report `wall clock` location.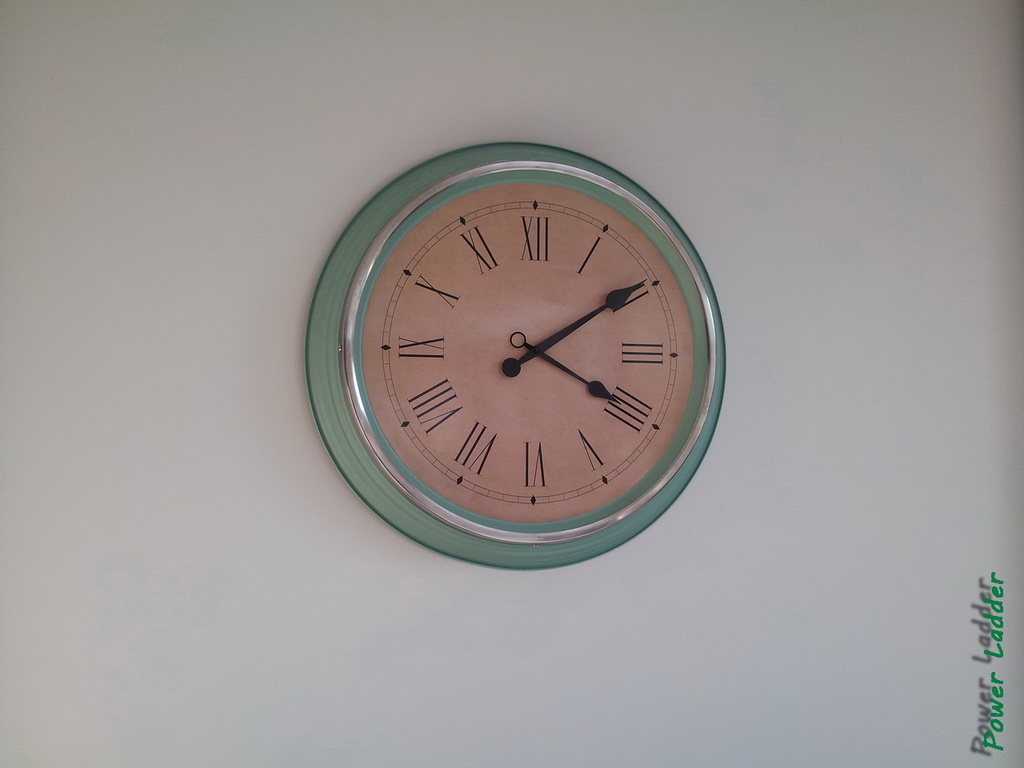
Report: locate(302, 136, 730, 570).
